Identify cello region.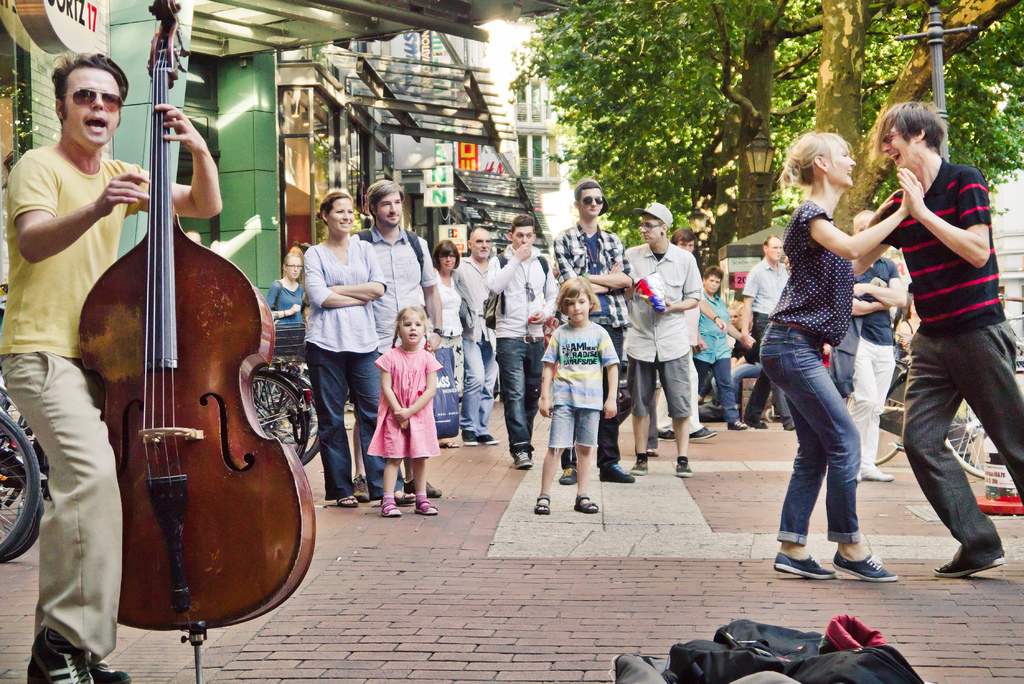
Region: <bbox>77, 0, 317, 683</bbox>.
